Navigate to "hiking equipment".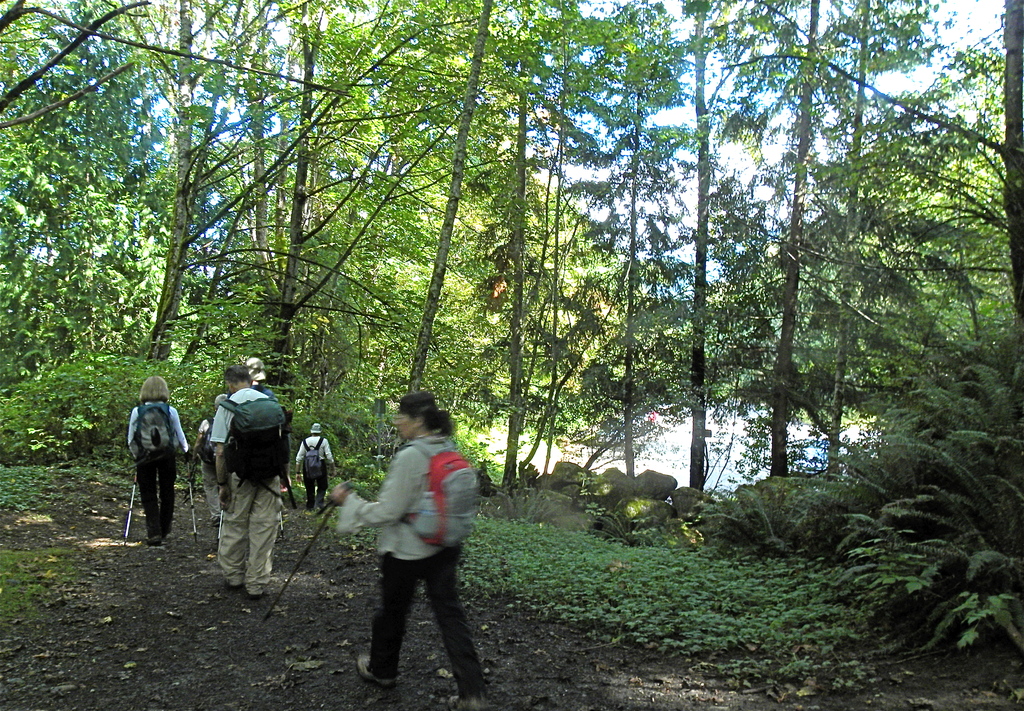
Navigation target: x1=214, y1=395, x2=291, y2=486.
